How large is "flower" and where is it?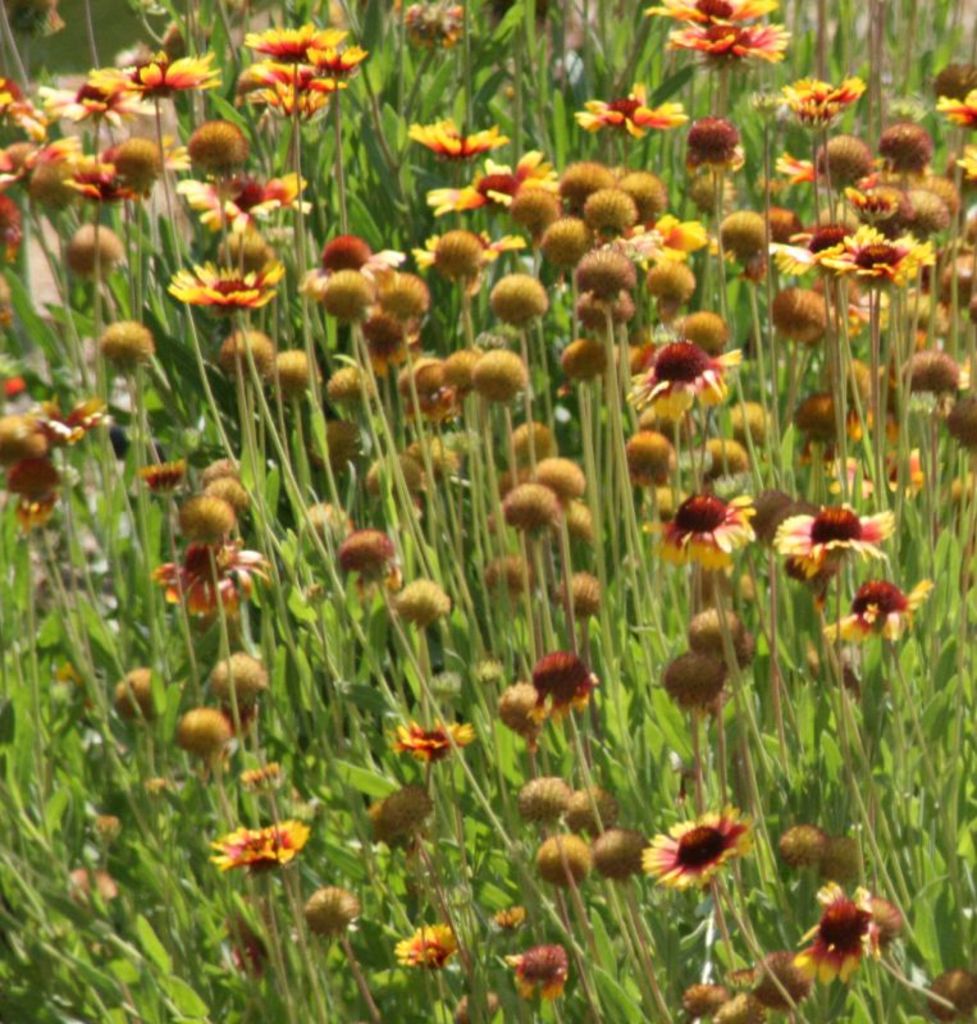
Bounding box: 671/490/757/562.
